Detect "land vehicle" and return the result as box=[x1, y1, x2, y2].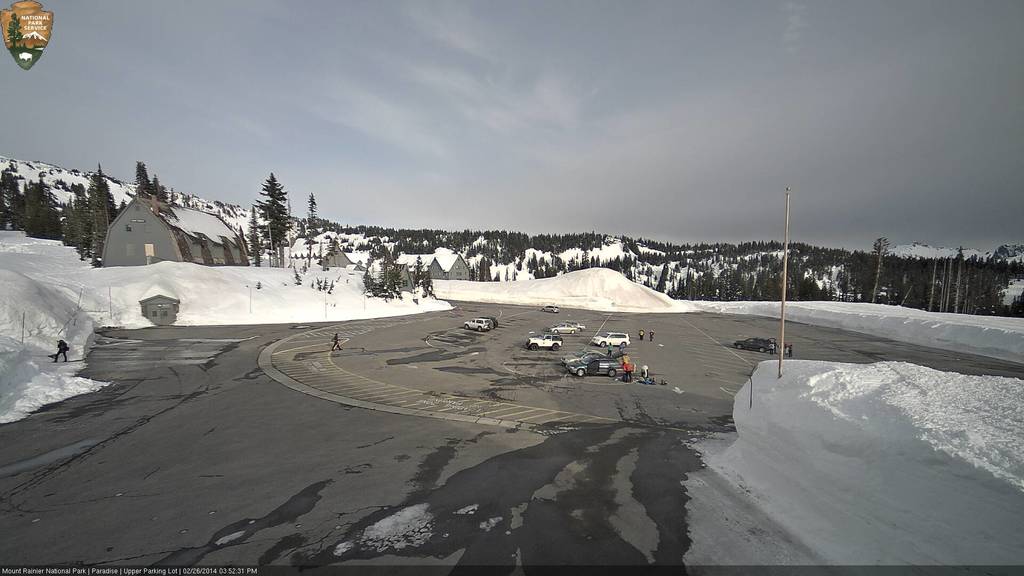
box=[564, 319, 585, 331].
